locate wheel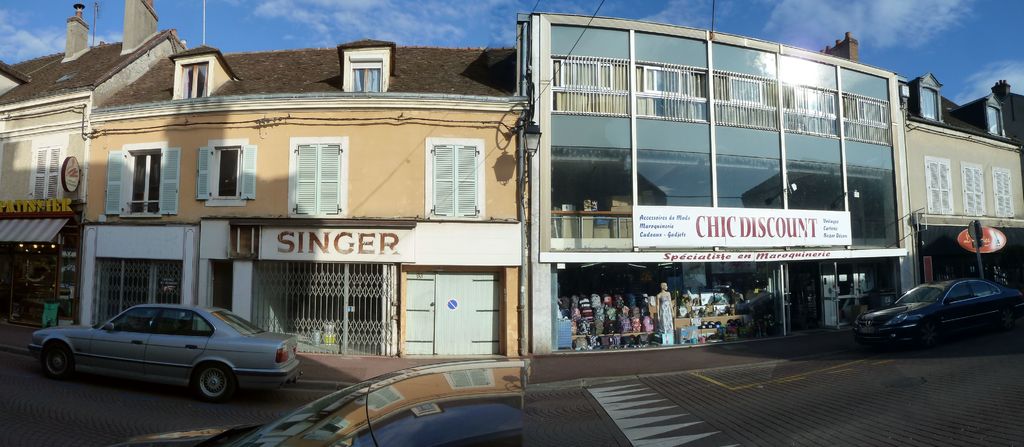
detection(189, 365, 230, 400)
